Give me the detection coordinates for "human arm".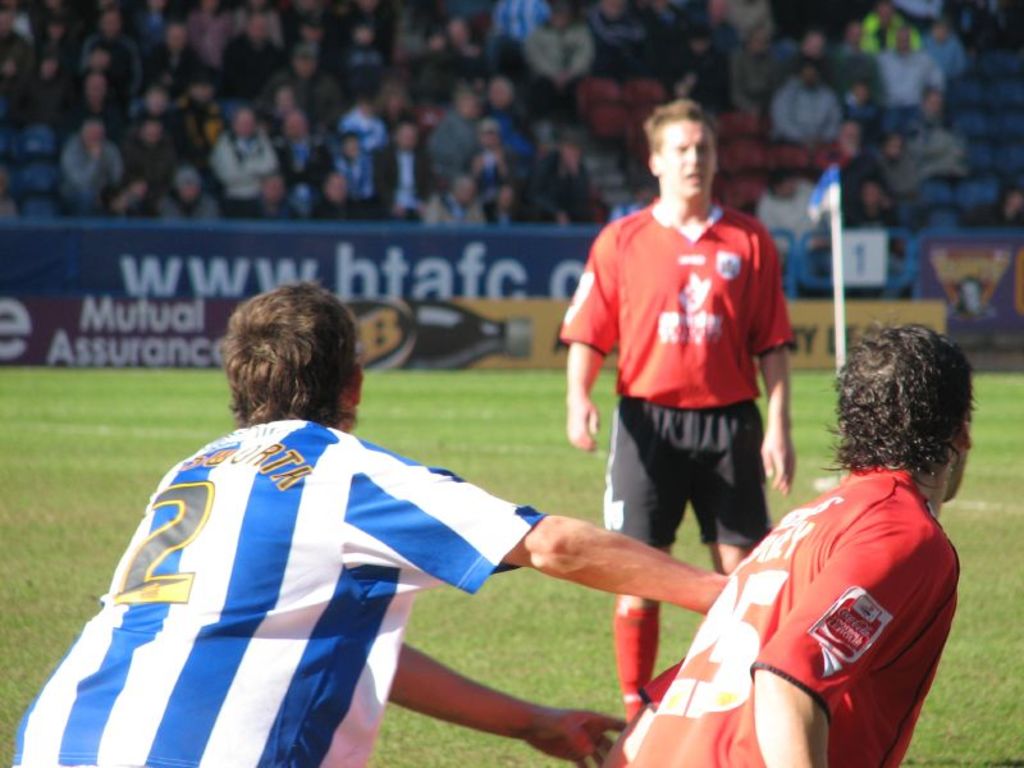
l=576, t=33, r=595, b=73.
